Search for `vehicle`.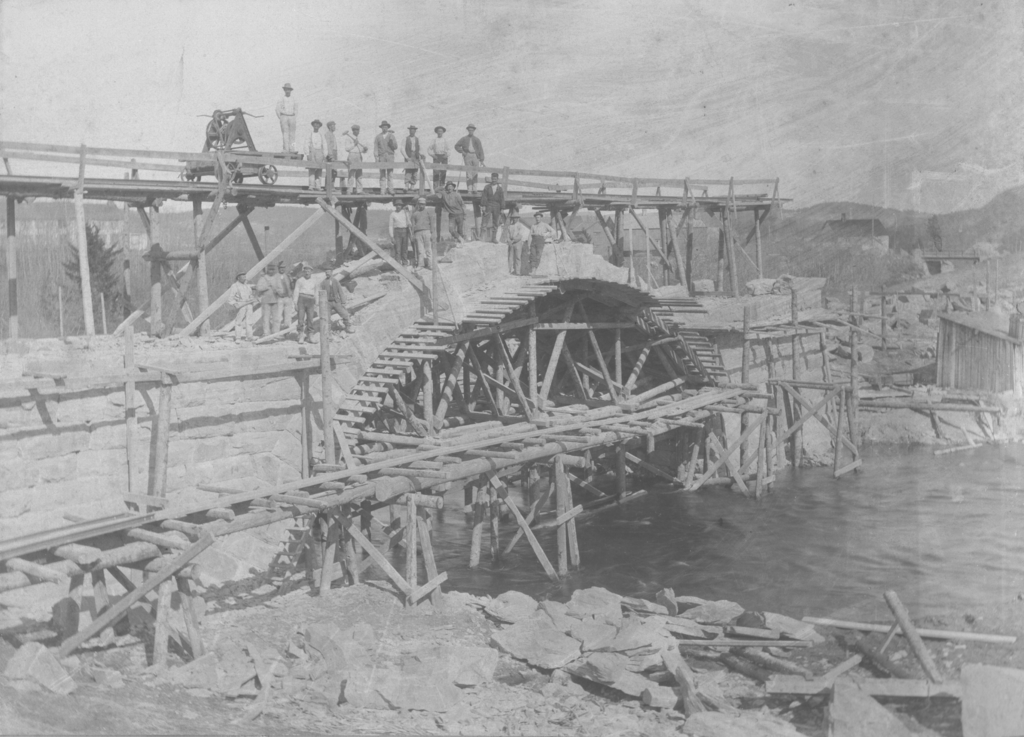
Found at <bbox>159, 94, 308, 187</bbox>.
